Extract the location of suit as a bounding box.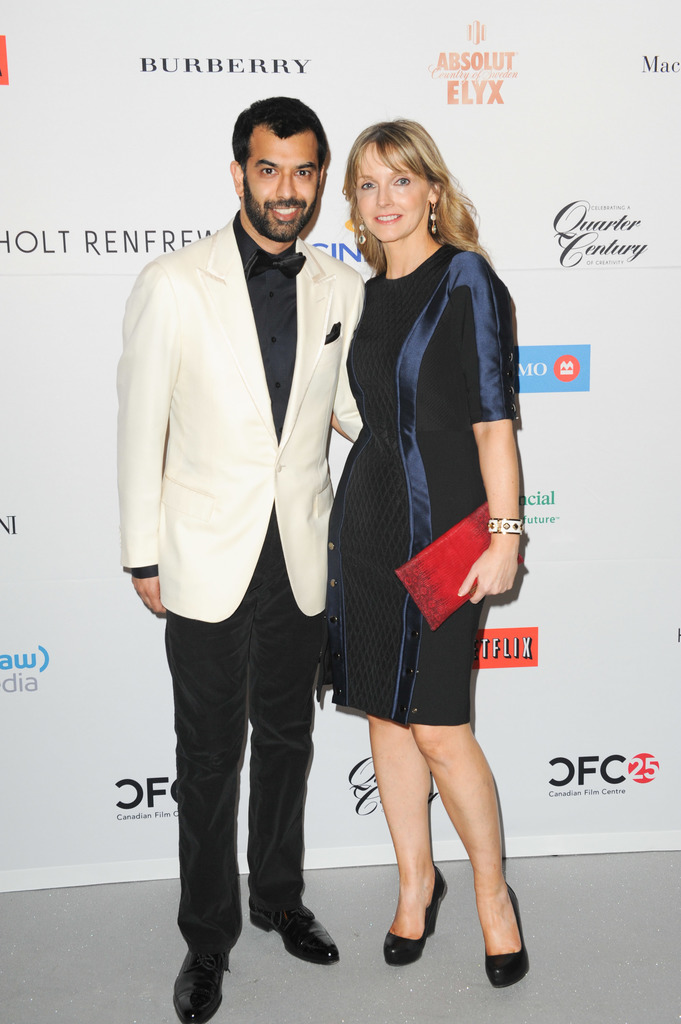
Rect(143, 243, 362, 966).
